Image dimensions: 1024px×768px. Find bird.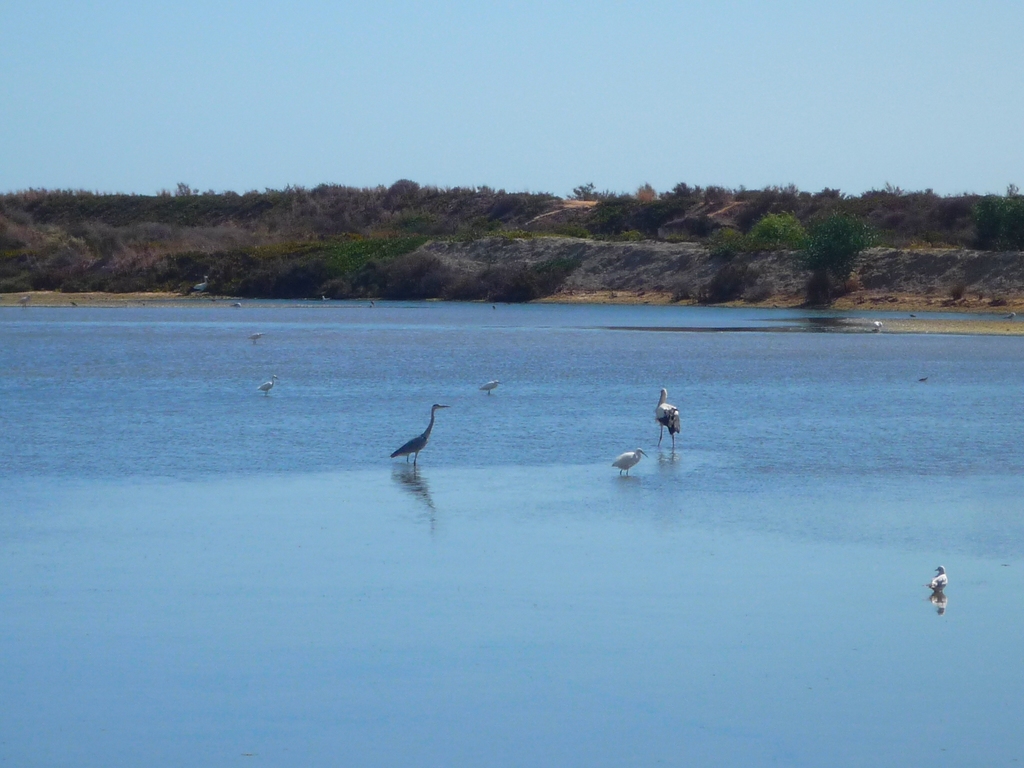
x1=907, y1=315, x2=918, y2=321.
